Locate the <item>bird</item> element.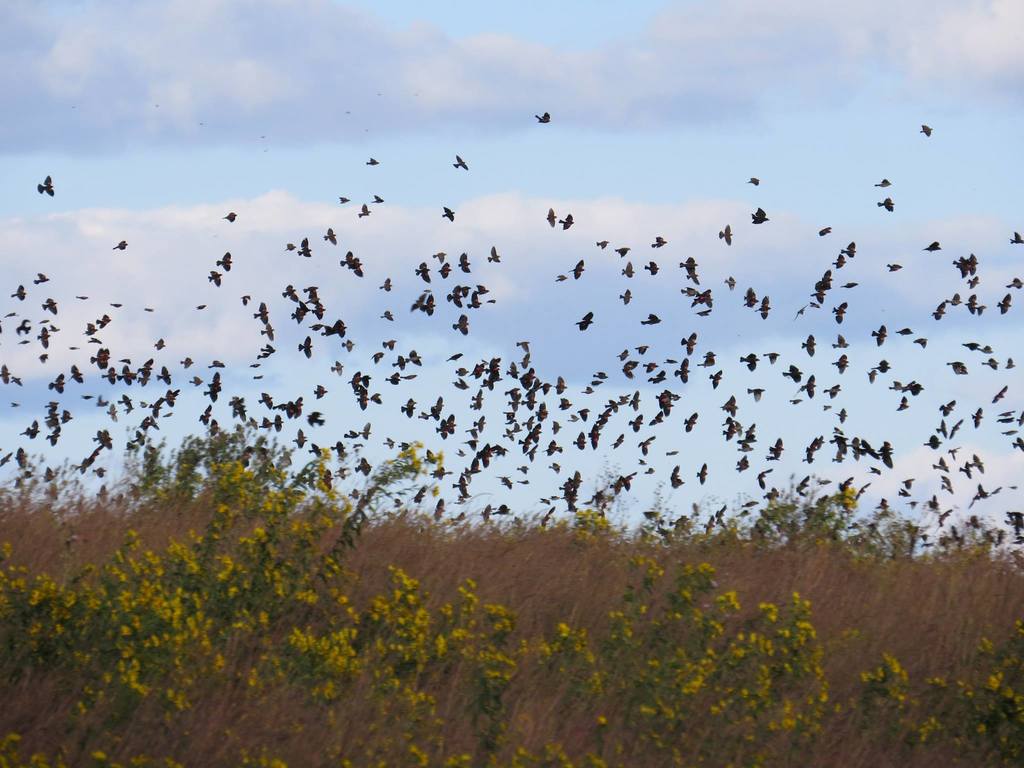
Element bbox: crop(123, 405, 136, 415).
